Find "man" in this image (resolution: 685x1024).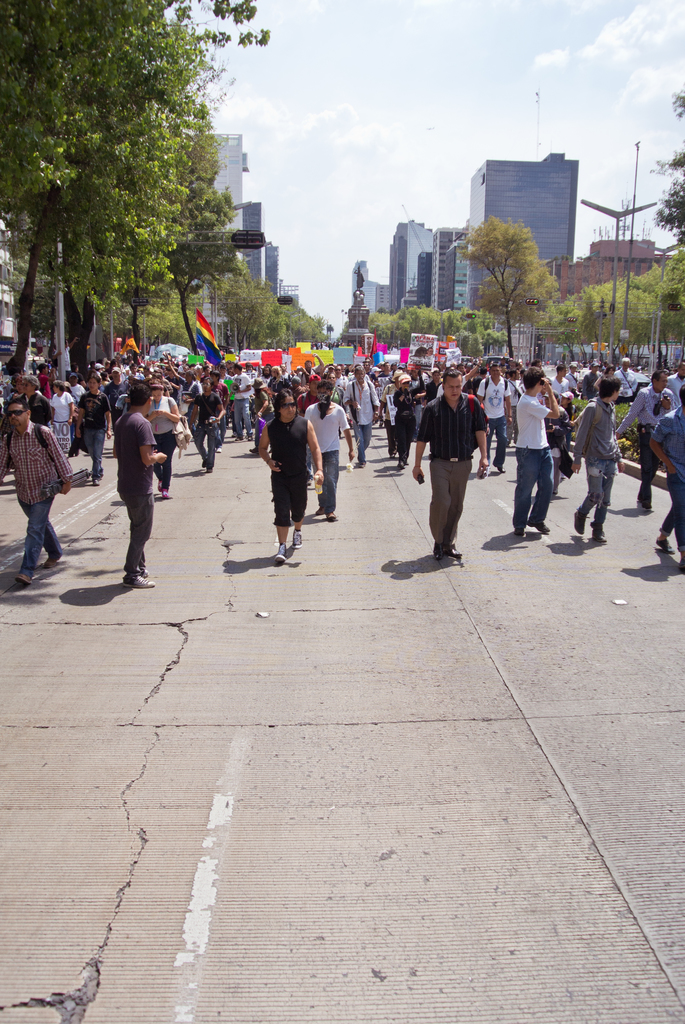
[x1=343, y1=366, x2=381, y2=462].
